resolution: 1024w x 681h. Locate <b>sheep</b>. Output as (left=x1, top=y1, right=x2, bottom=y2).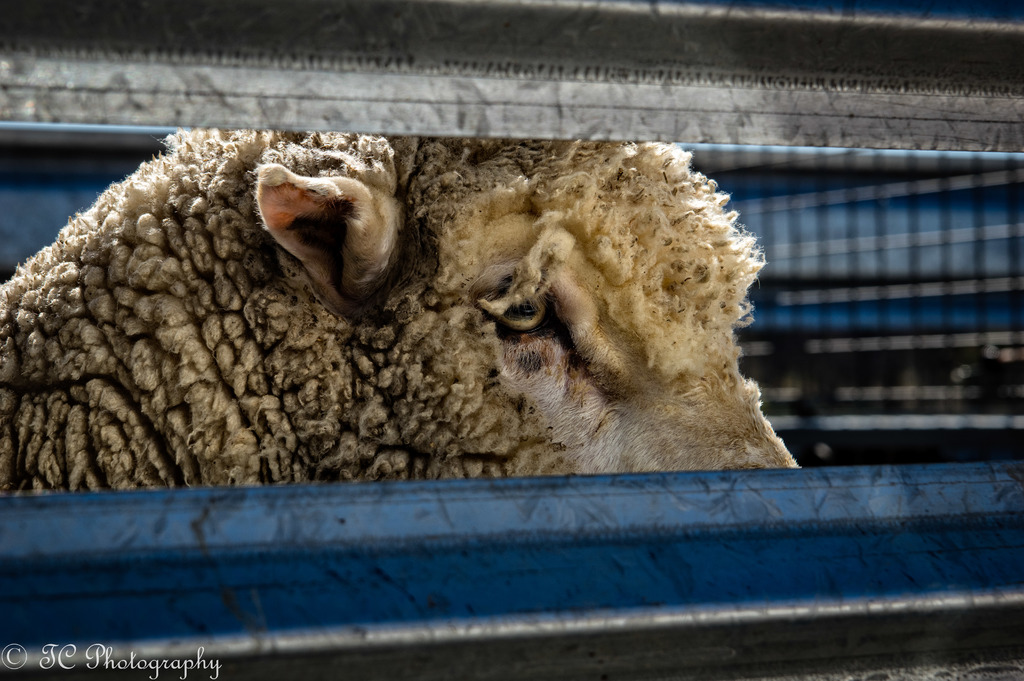
(left=0, top=127, right=803, bottom=492).
